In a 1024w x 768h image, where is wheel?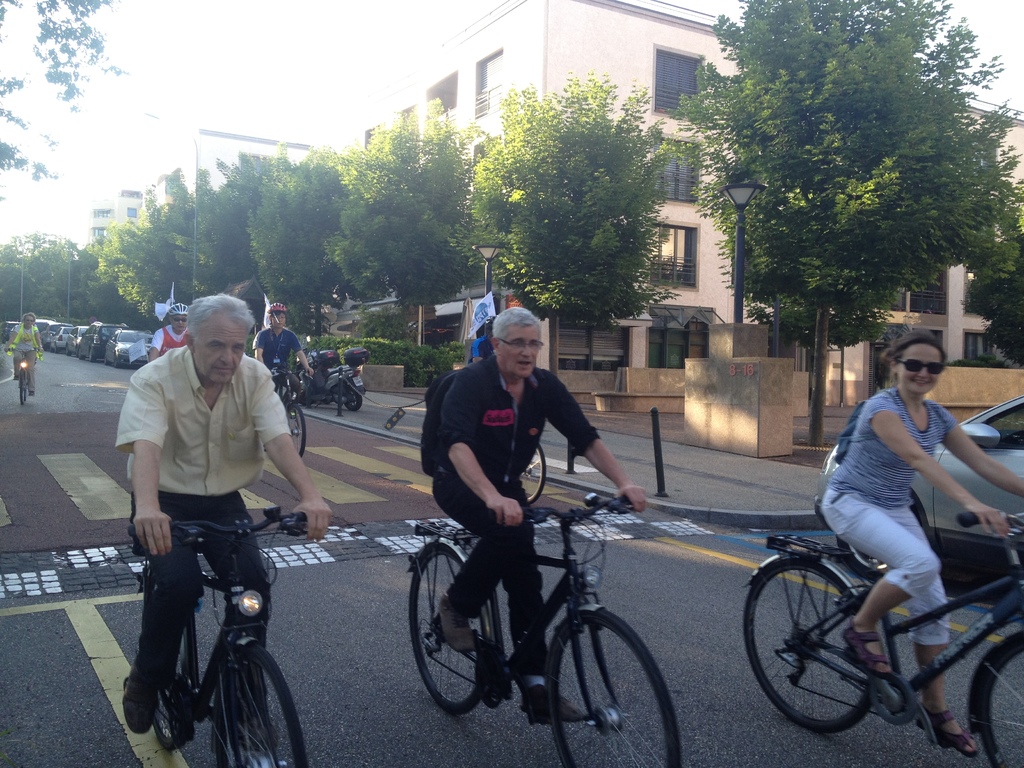
box(286, 401, 305, 460).
